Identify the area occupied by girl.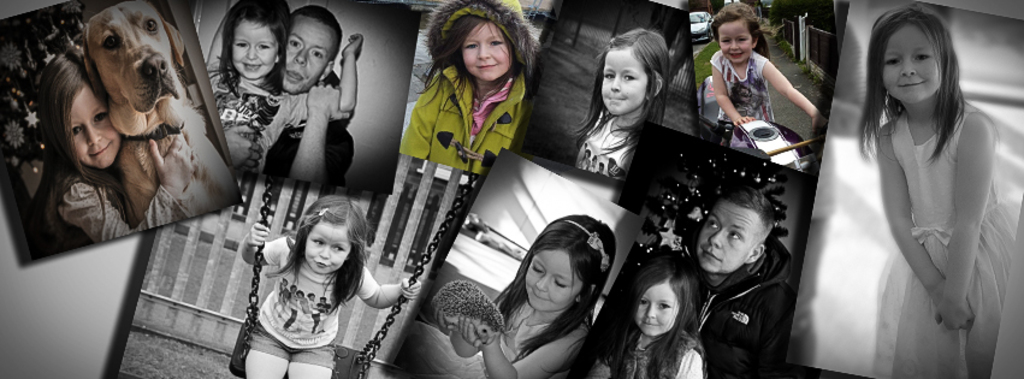
Area: bbox(31, 45, 197, 254).
